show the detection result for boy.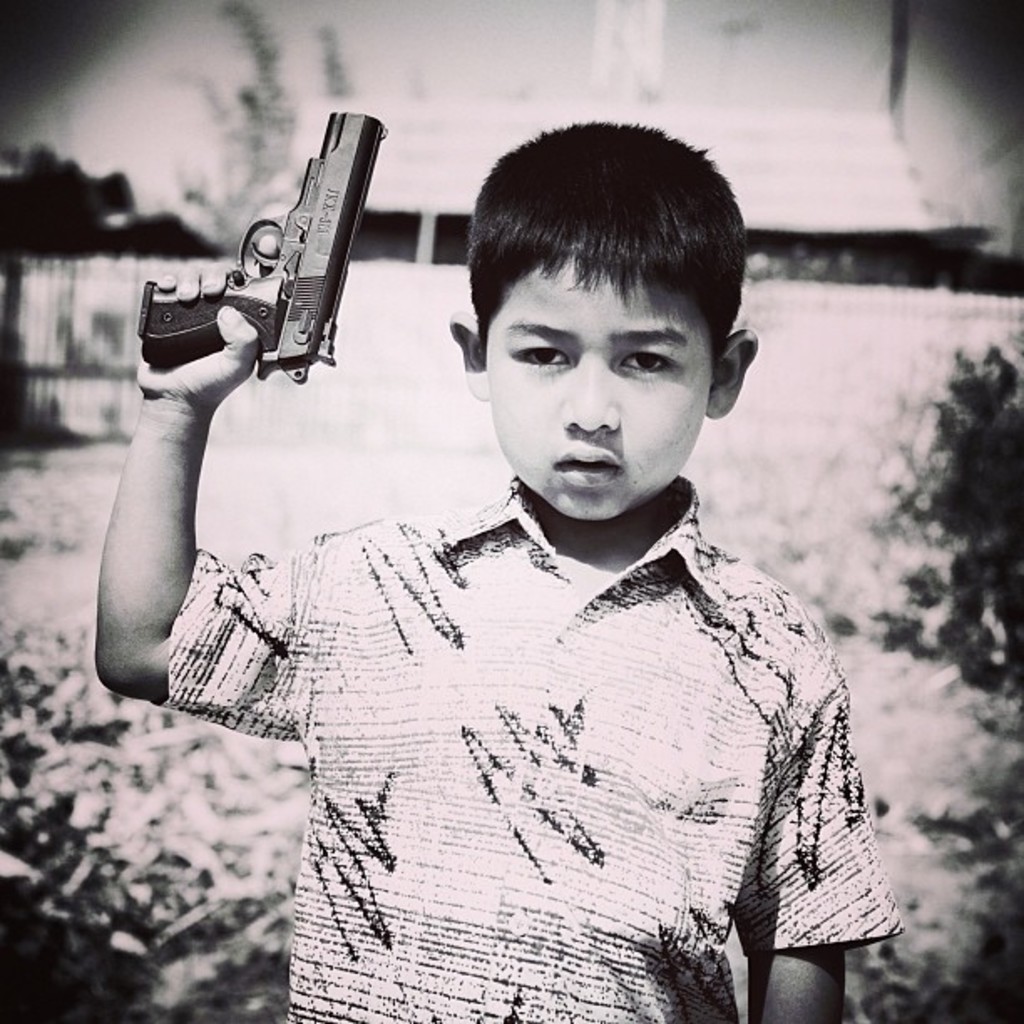
BBox(139, 125, 893, 1017).
